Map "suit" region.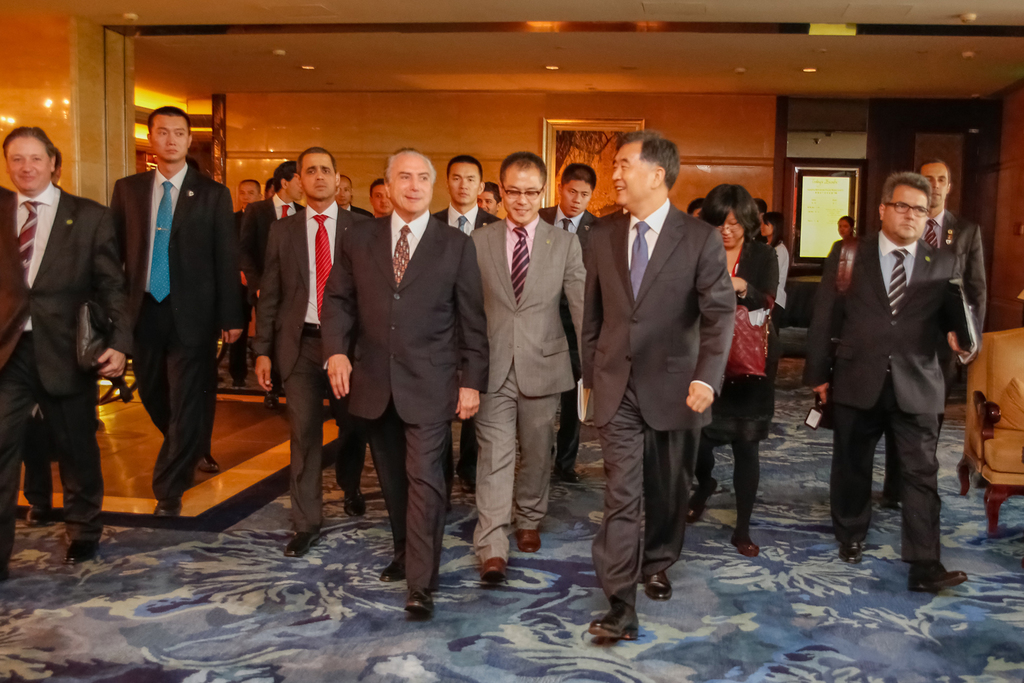
Mapped to 468 208 596 563.
